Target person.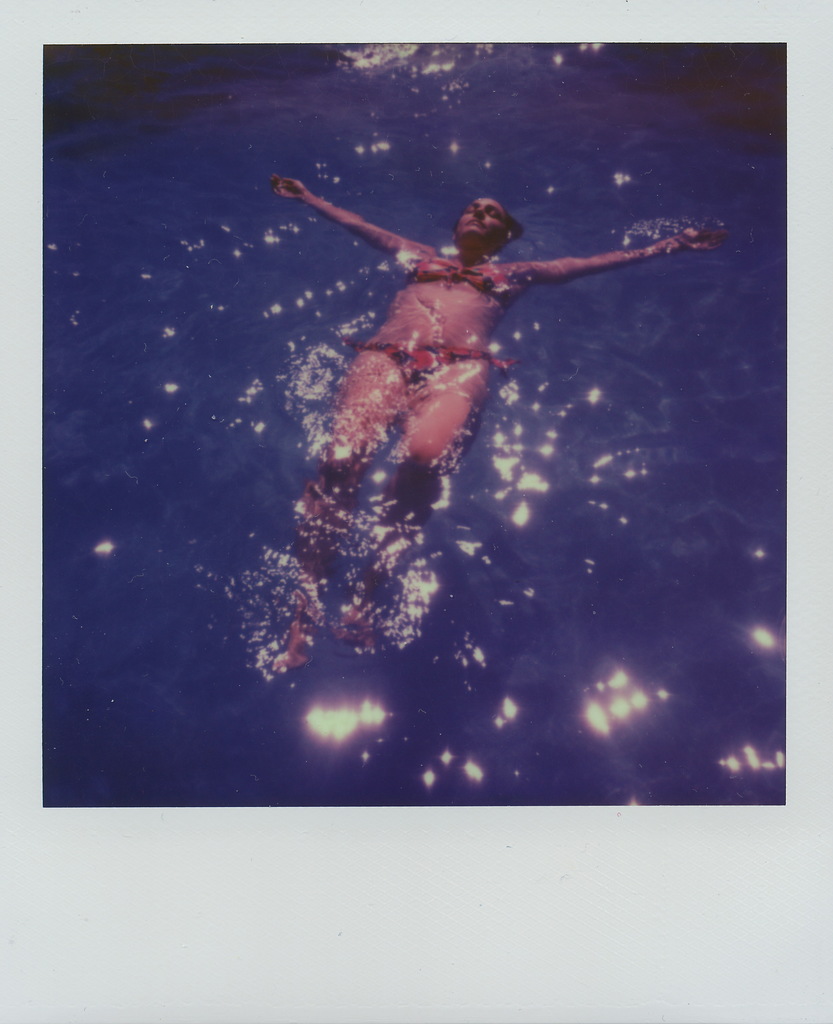
Target region: (204,139,715,624).
